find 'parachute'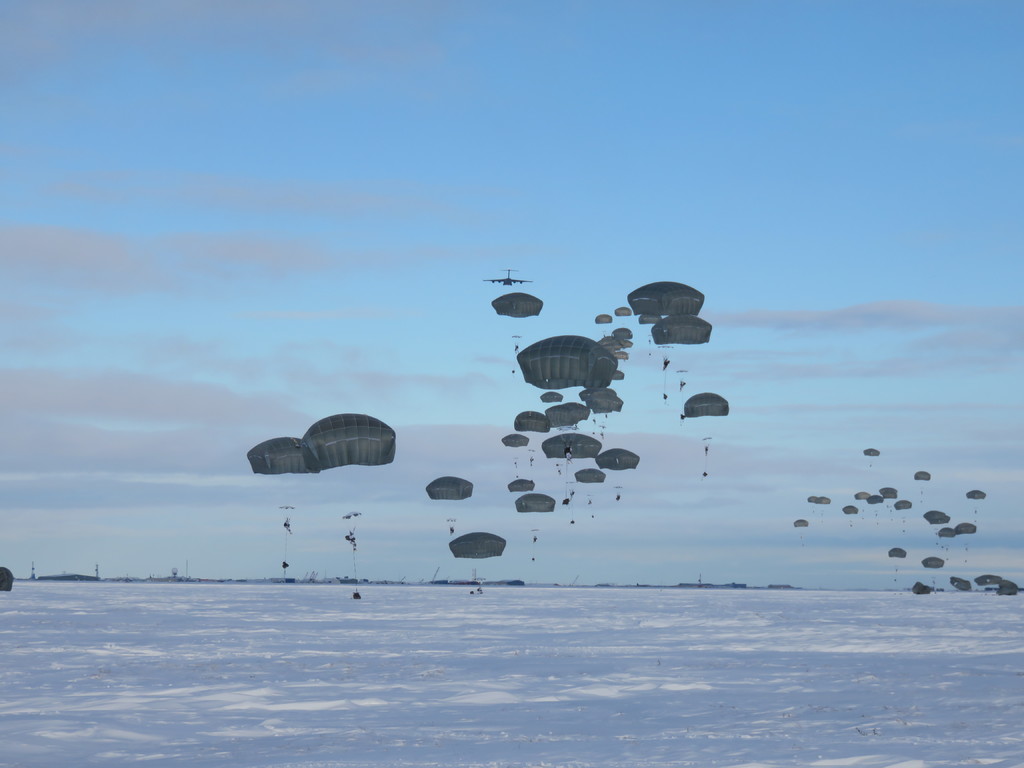
540 388 566 410
